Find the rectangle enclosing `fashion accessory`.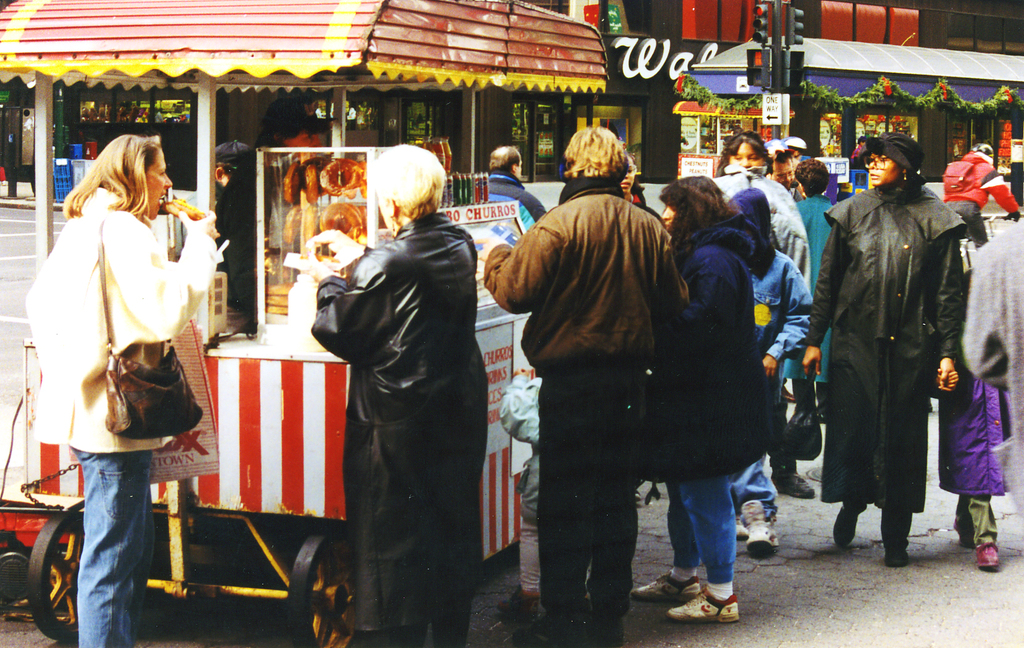
x1=770, y1=469, x2=816, y2=502.
